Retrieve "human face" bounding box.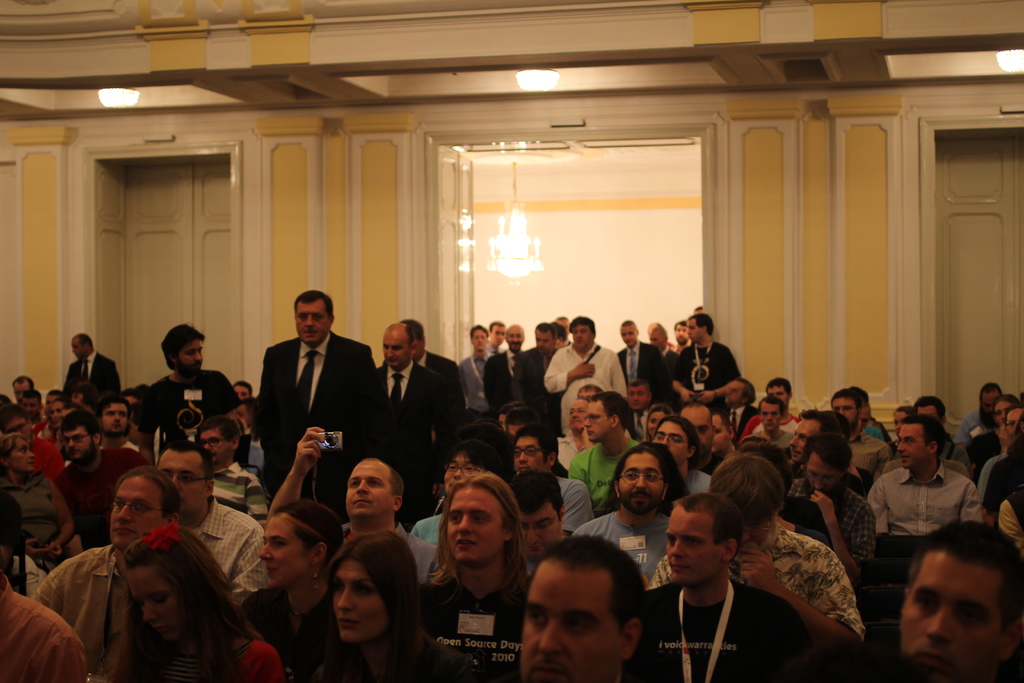
Bounding box: (left=665, top=509, right=723, bottom=585).
